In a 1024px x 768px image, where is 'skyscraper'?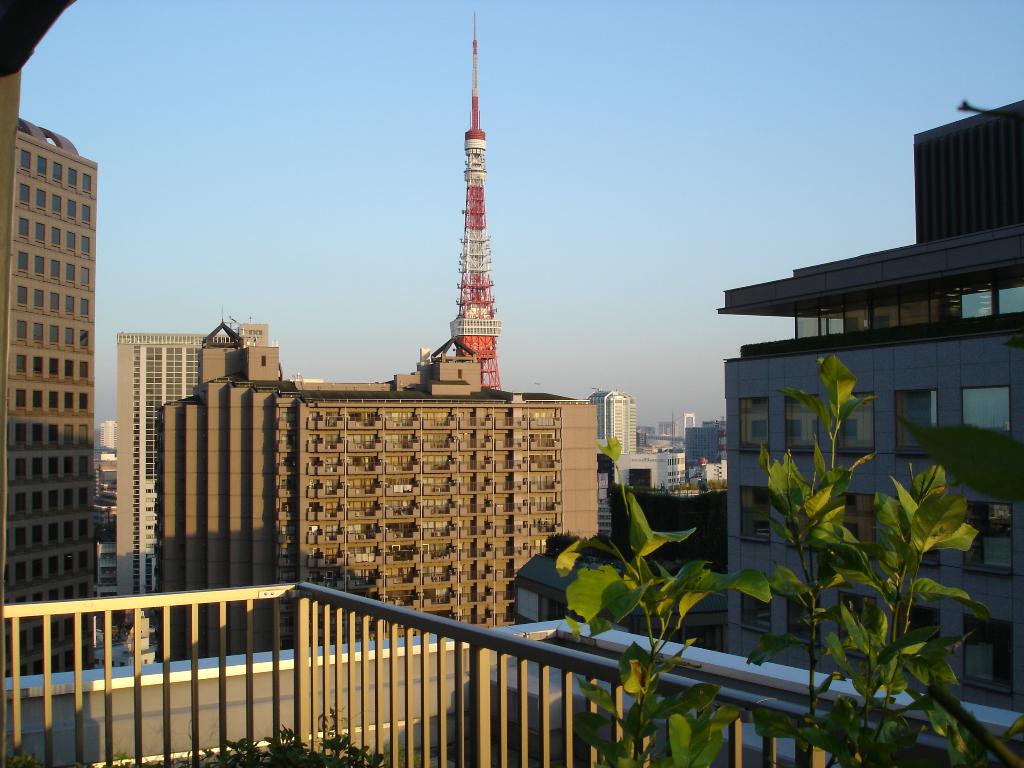
{"left": 710, "top": 90, "right": 1023, "bottom": 762}.
